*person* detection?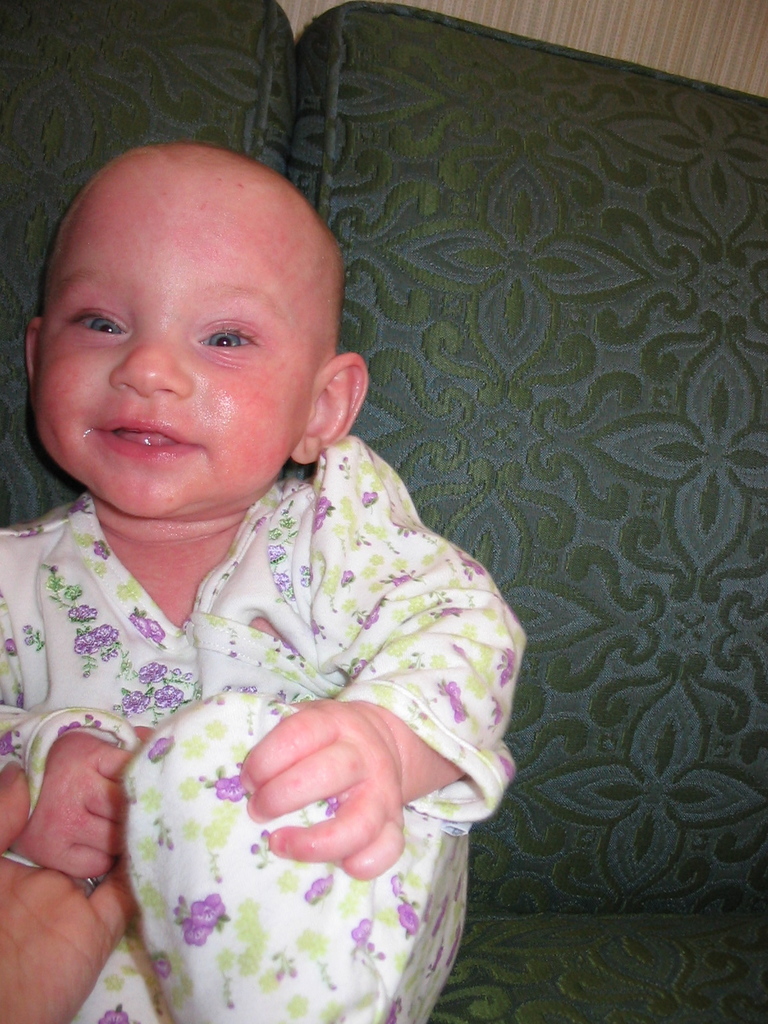
left=0, top=139, right=527, bottom=1023
